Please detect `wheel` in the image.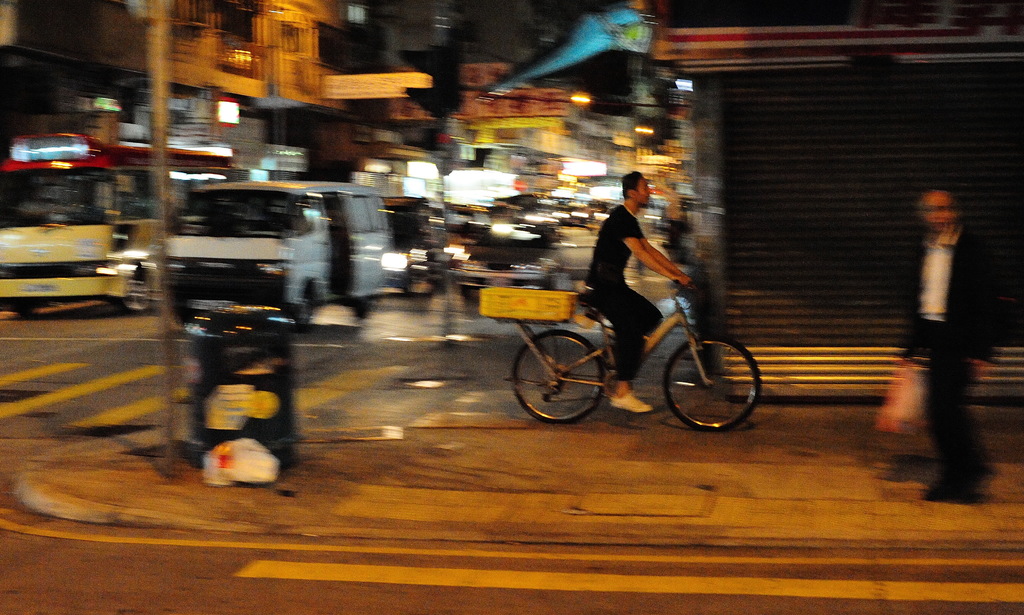
x1=291, y1=288, x2=309, y2=329.
